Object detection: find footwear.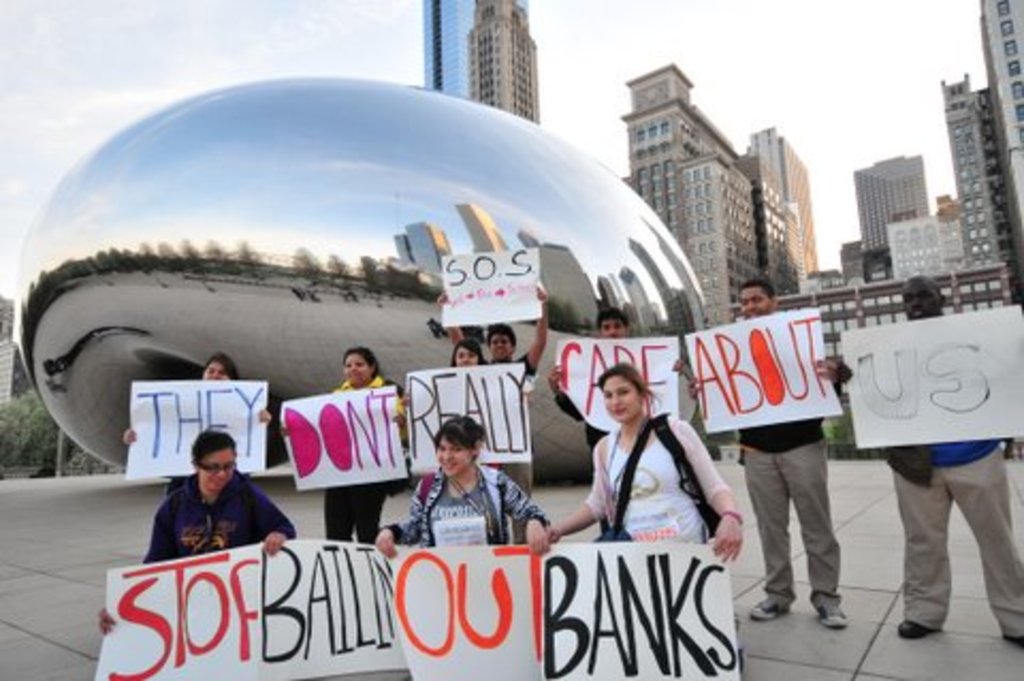
l=896, t=617, r=937, b=640.
